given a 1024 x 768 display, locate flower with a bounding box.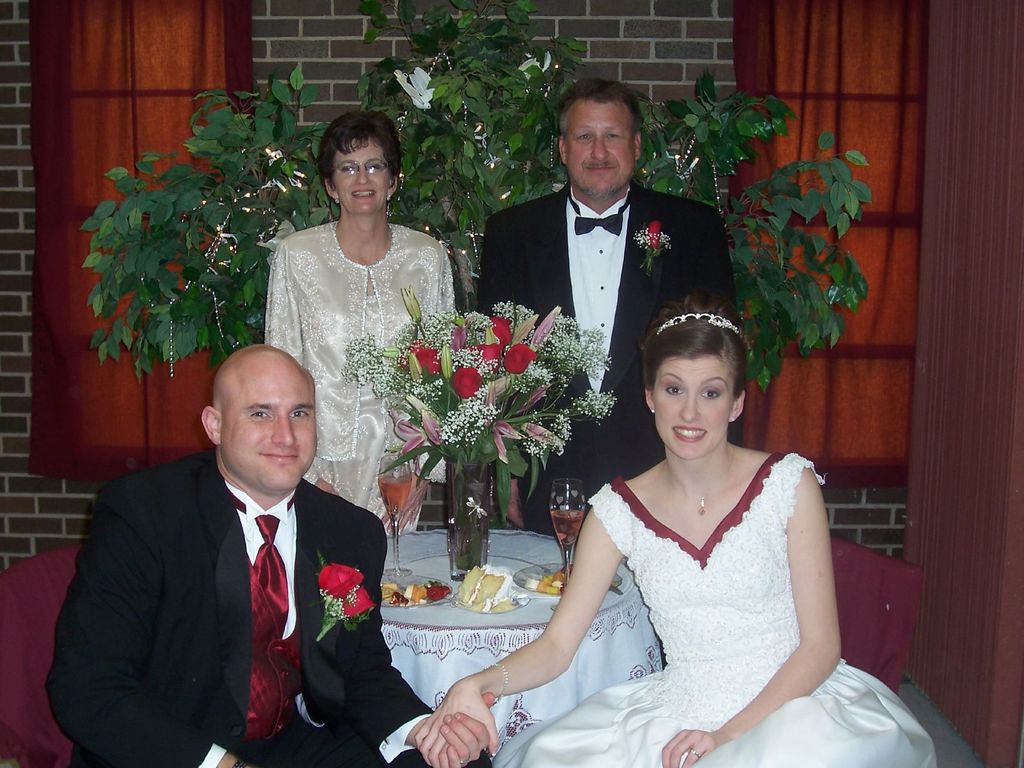
Located: bbox(410, 355, 422, 383).
